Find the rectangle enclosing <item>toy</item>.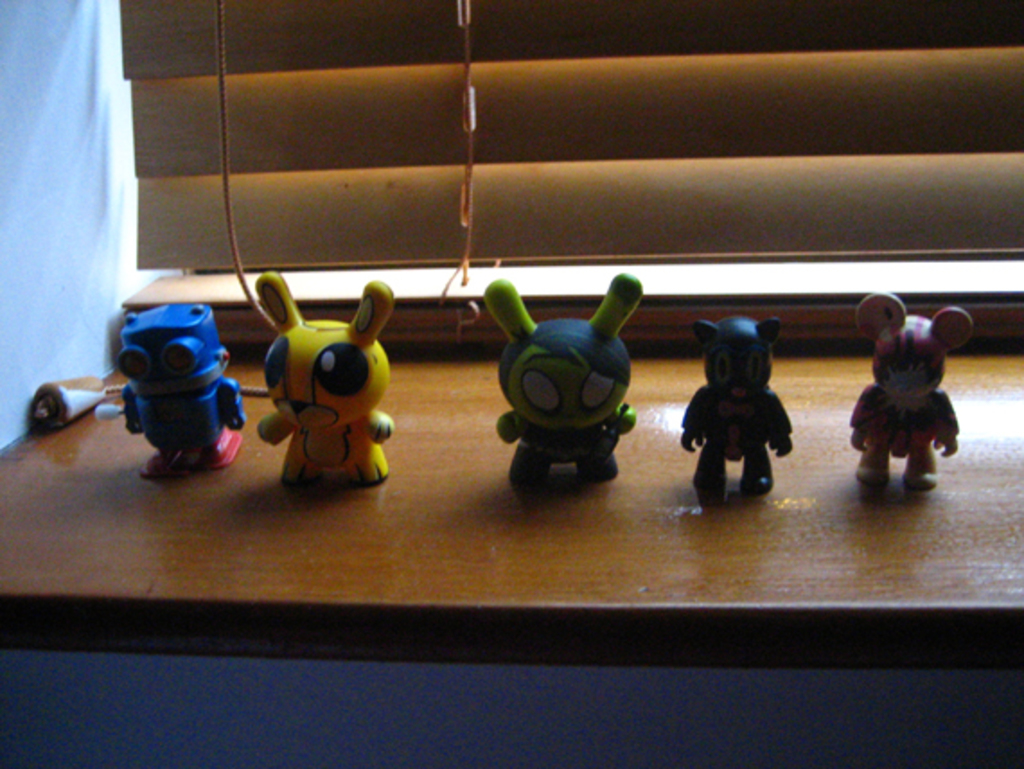
(x1=480, y1=271, x2=658, y2=496).
